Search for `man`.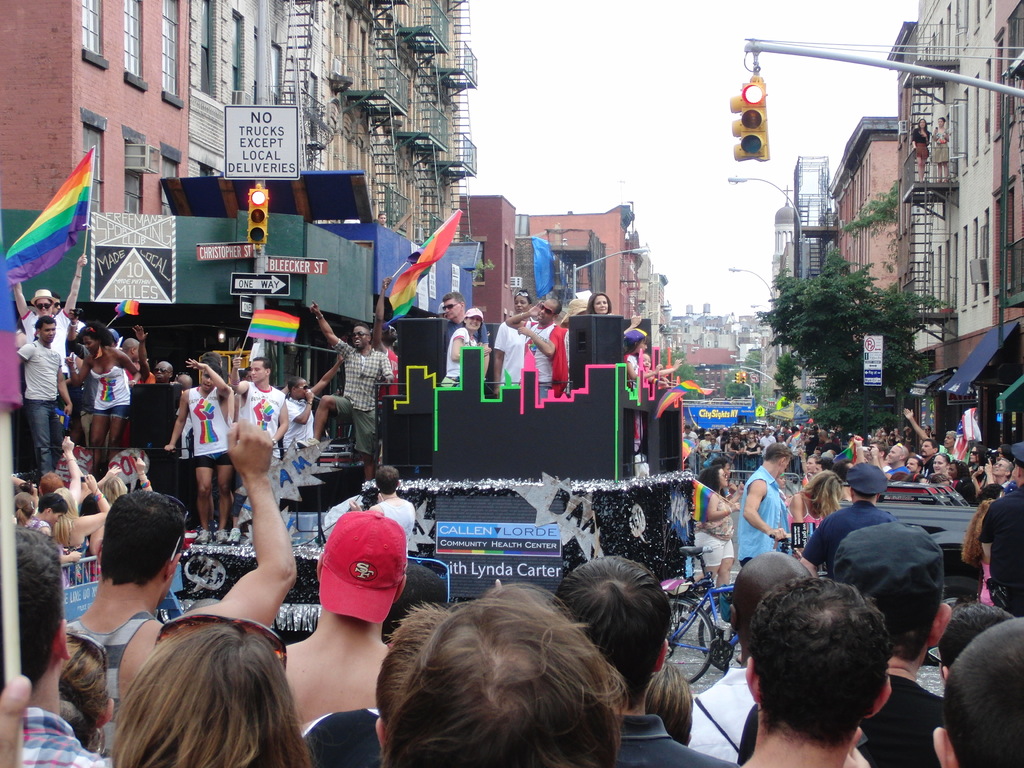
Found at select_region(687, 550, 817, 764).
